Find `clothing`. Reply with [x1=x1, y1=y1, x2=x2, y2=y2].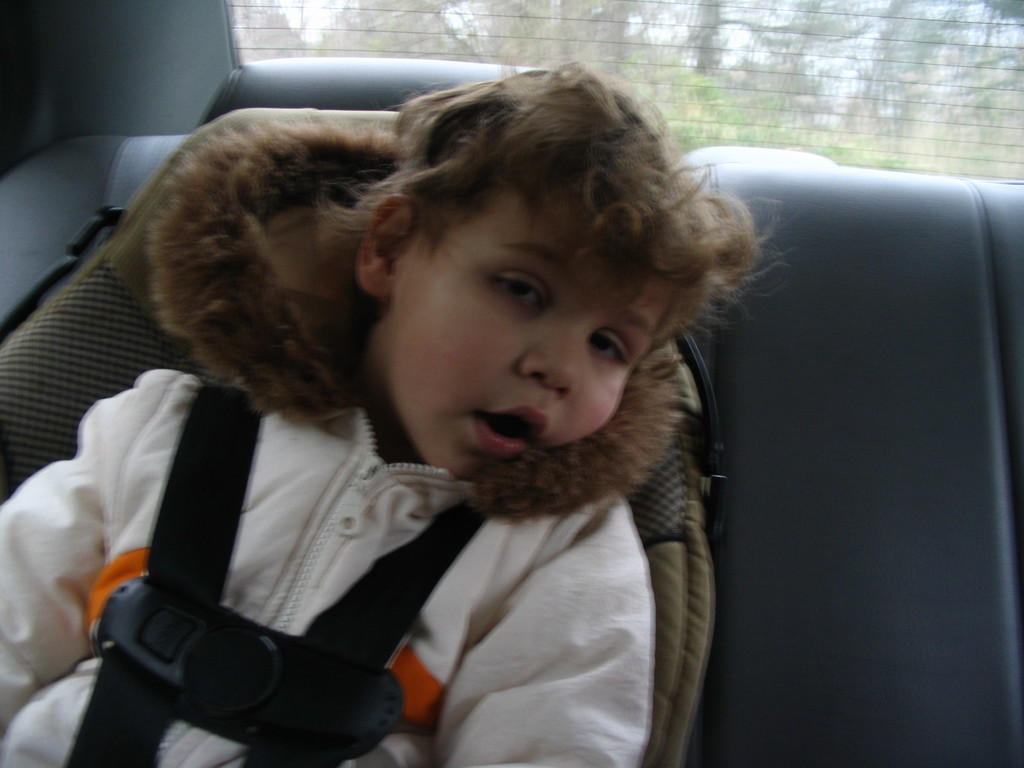
[x1=17, y1=333, x2=764, y2=757].
